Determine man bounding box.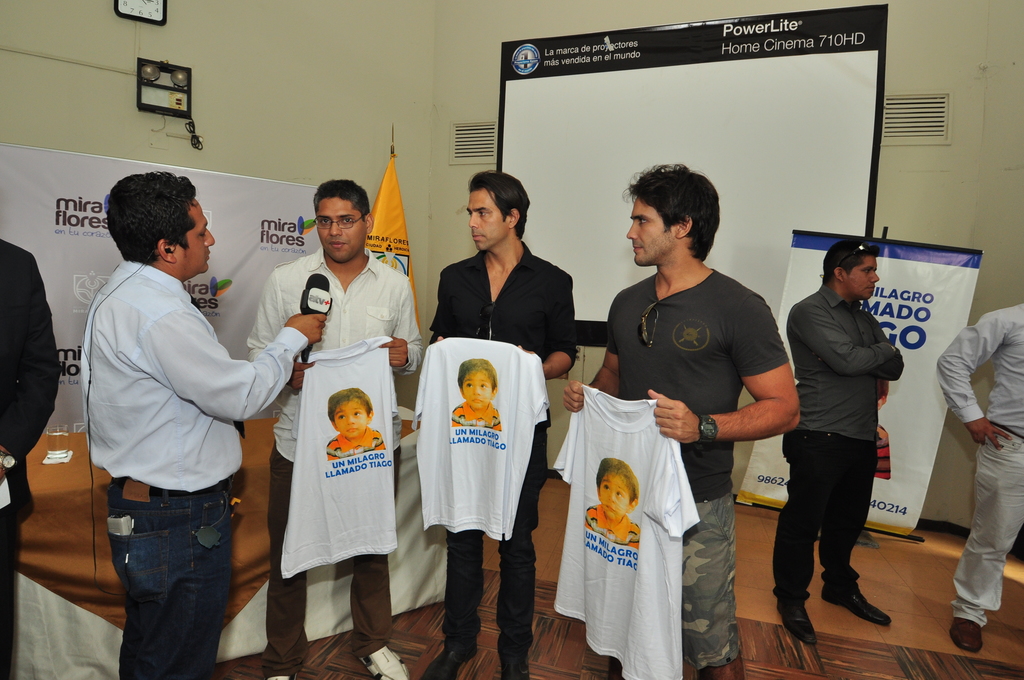
Determined: Rect(561, 158, 797, 679).
